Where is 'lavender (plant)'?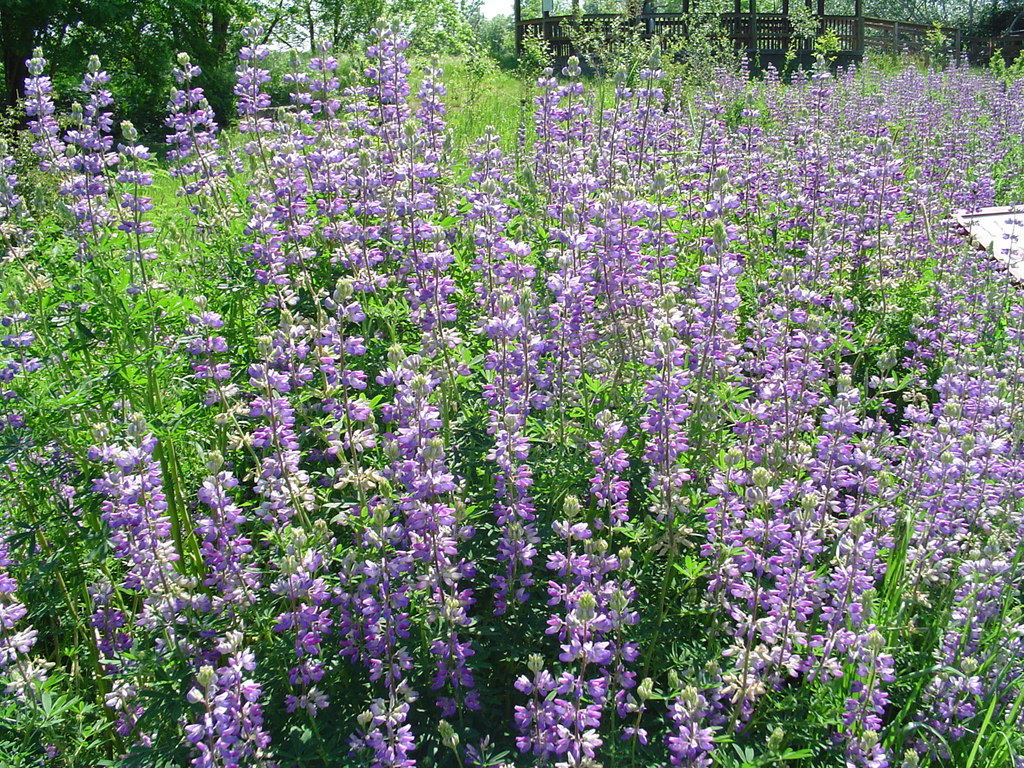
<bbox>324, 112, 356, 224</bbox>.
